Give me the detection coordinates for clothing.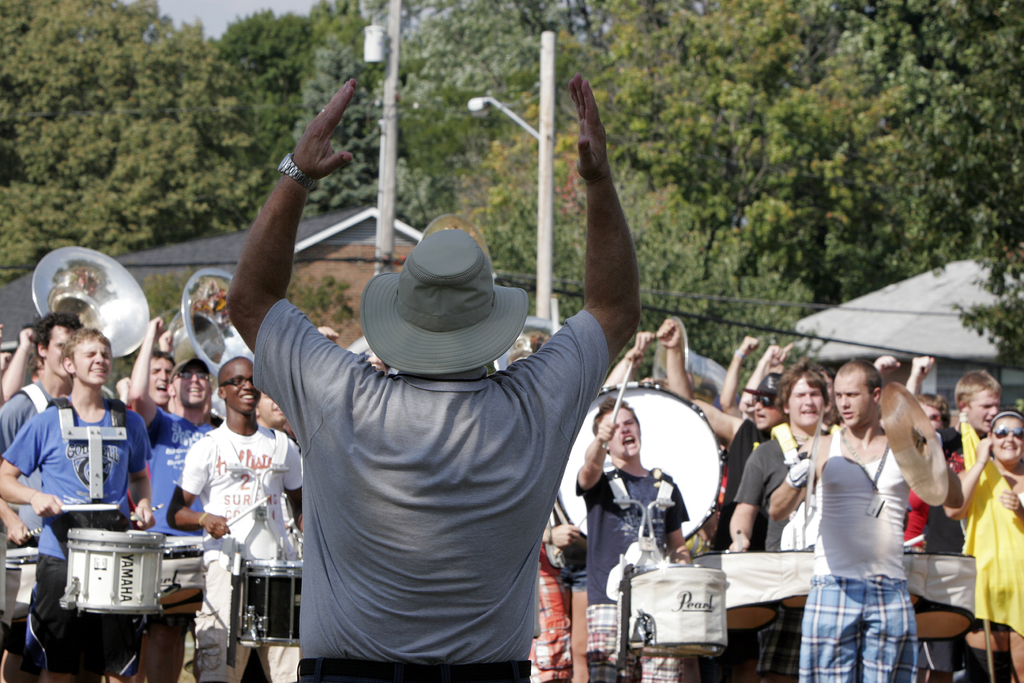
(173,431,268,675).
